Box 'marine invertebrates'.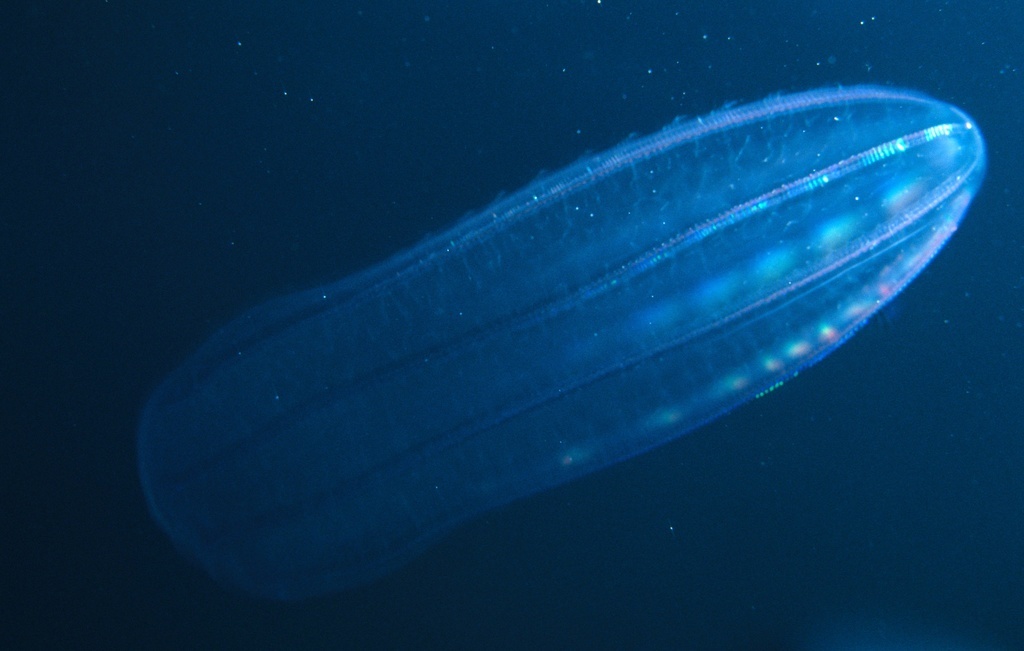
select_region(97, 56, 953, 633).
